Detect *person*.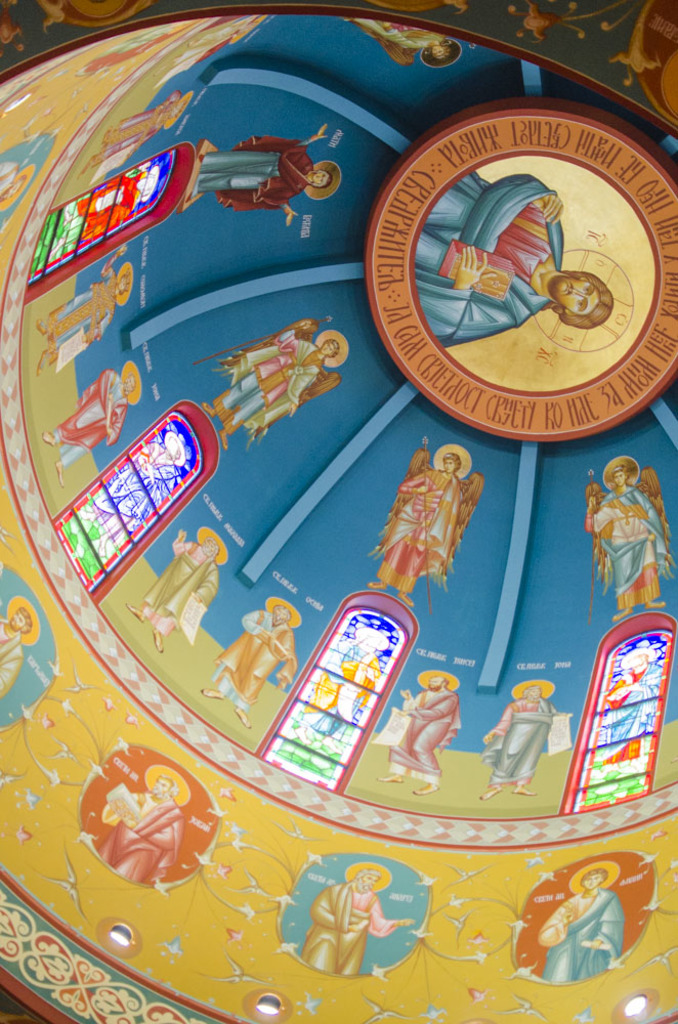
Detected at [479,672,560,801].
